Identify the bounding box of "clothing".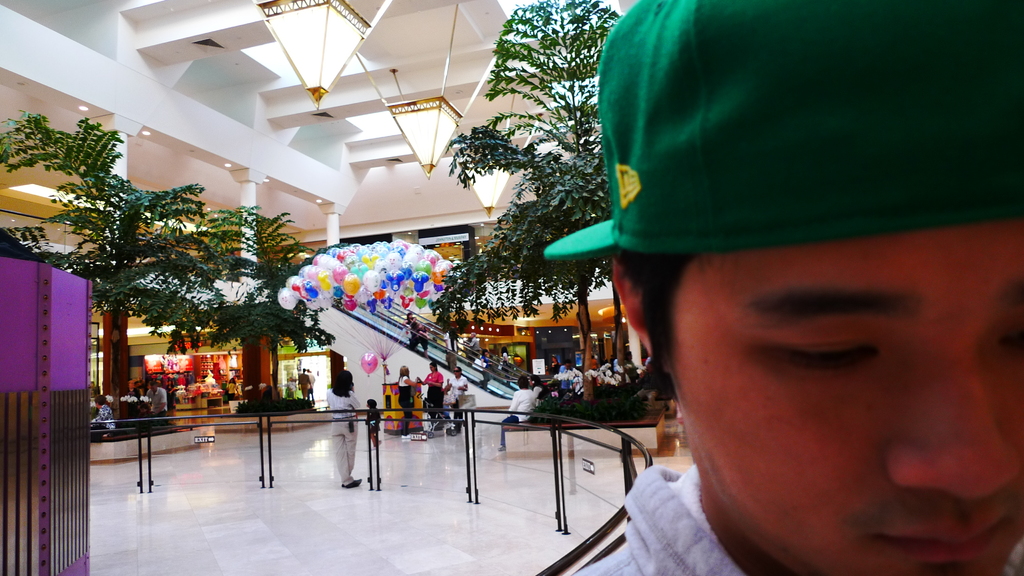
[left=145, top=385, right=168, bottom=416].
